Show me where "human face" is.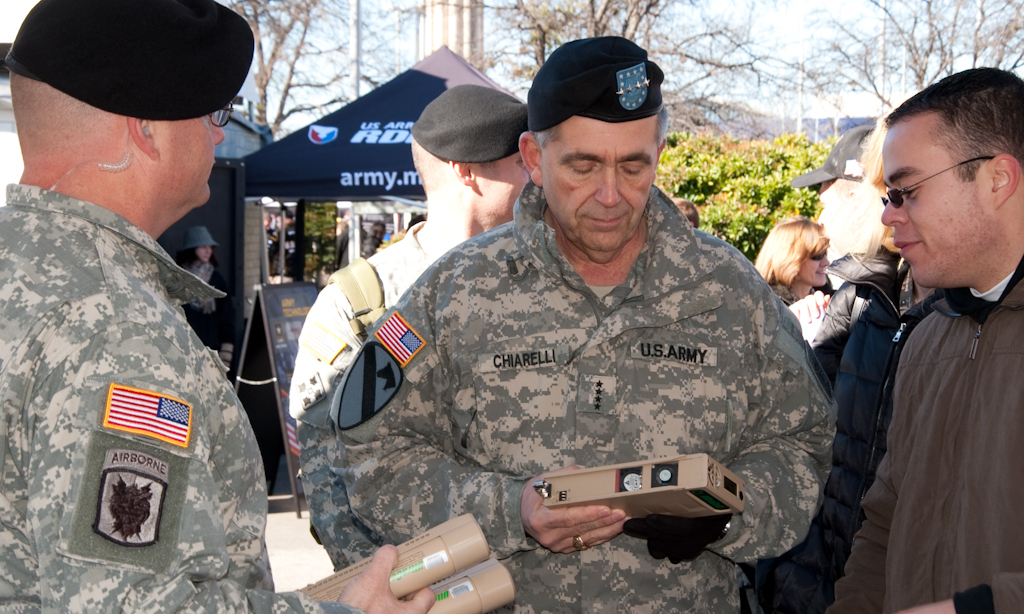
"human face" is at (left=879, top=127, right=991, bottom=288).
